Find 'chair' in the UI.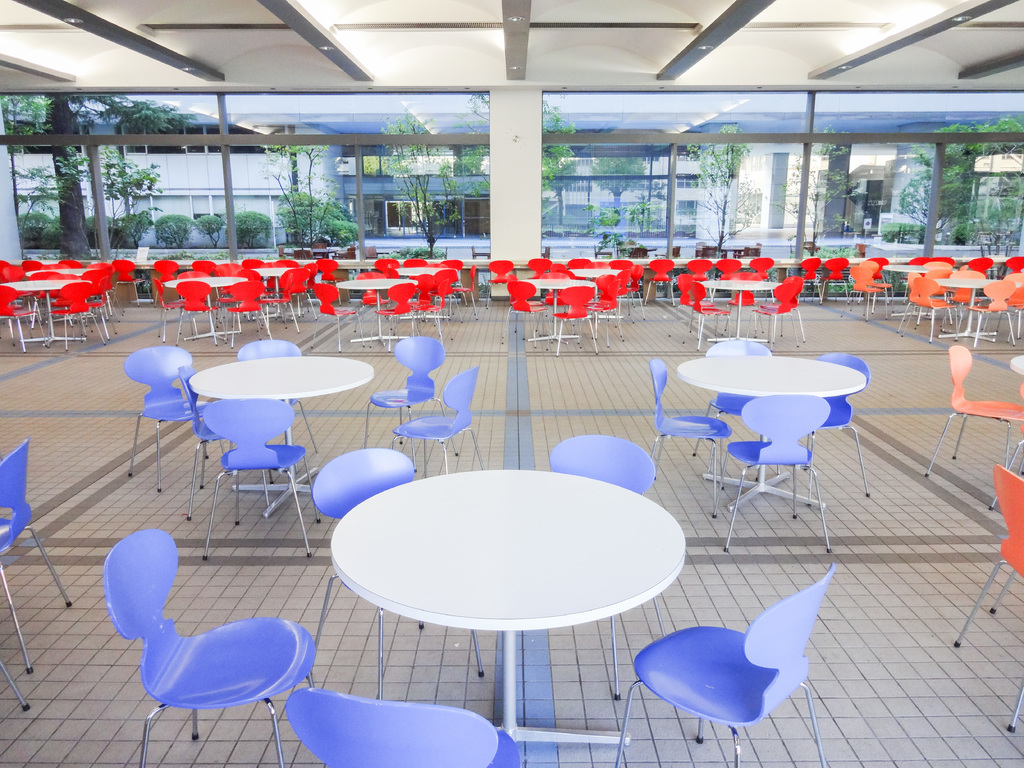
UI element at box(690, 338, 774, 482).
